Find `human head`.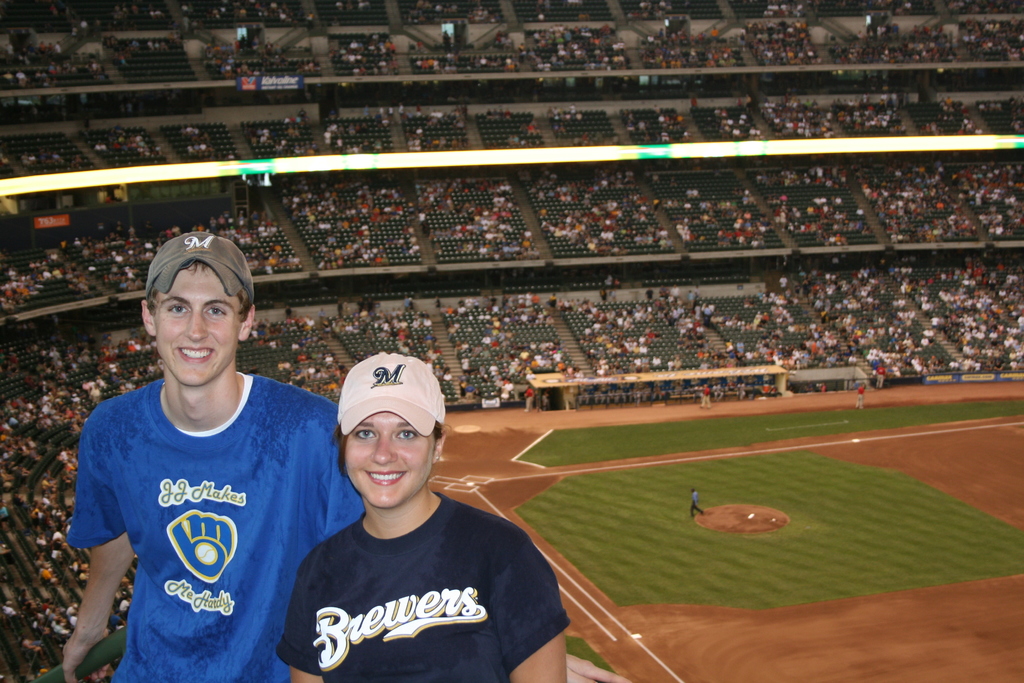
Rect(128, 226, 276, 366).
